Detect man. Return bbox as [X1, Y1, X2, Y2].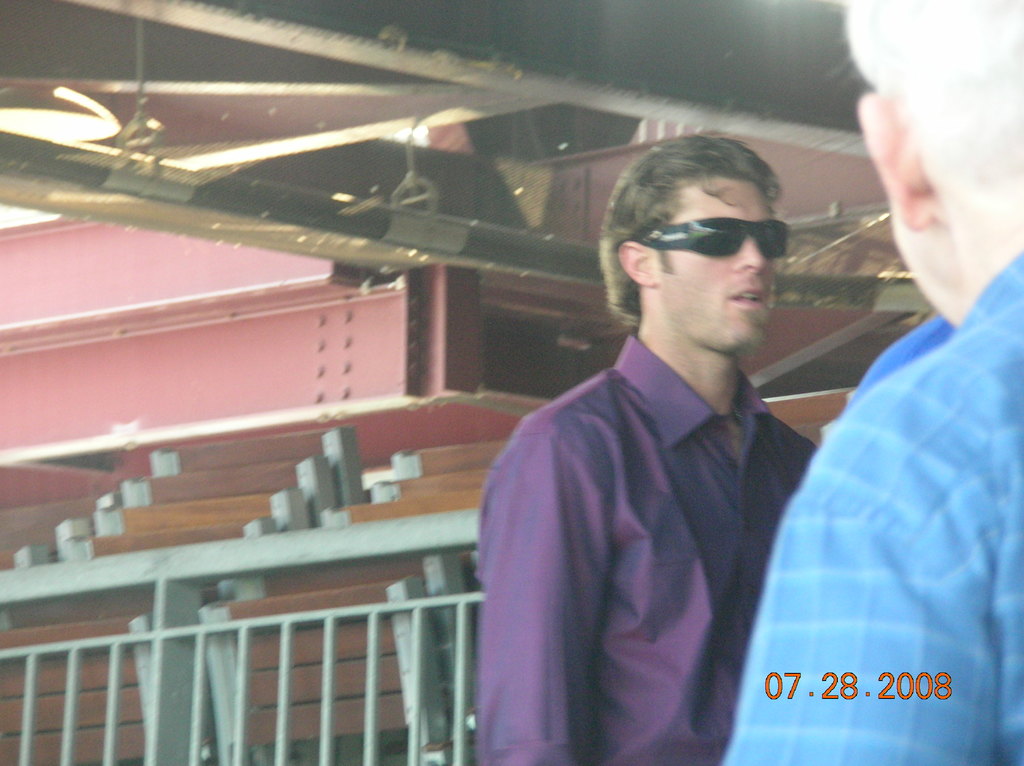
[466, 149, 865, 760].
